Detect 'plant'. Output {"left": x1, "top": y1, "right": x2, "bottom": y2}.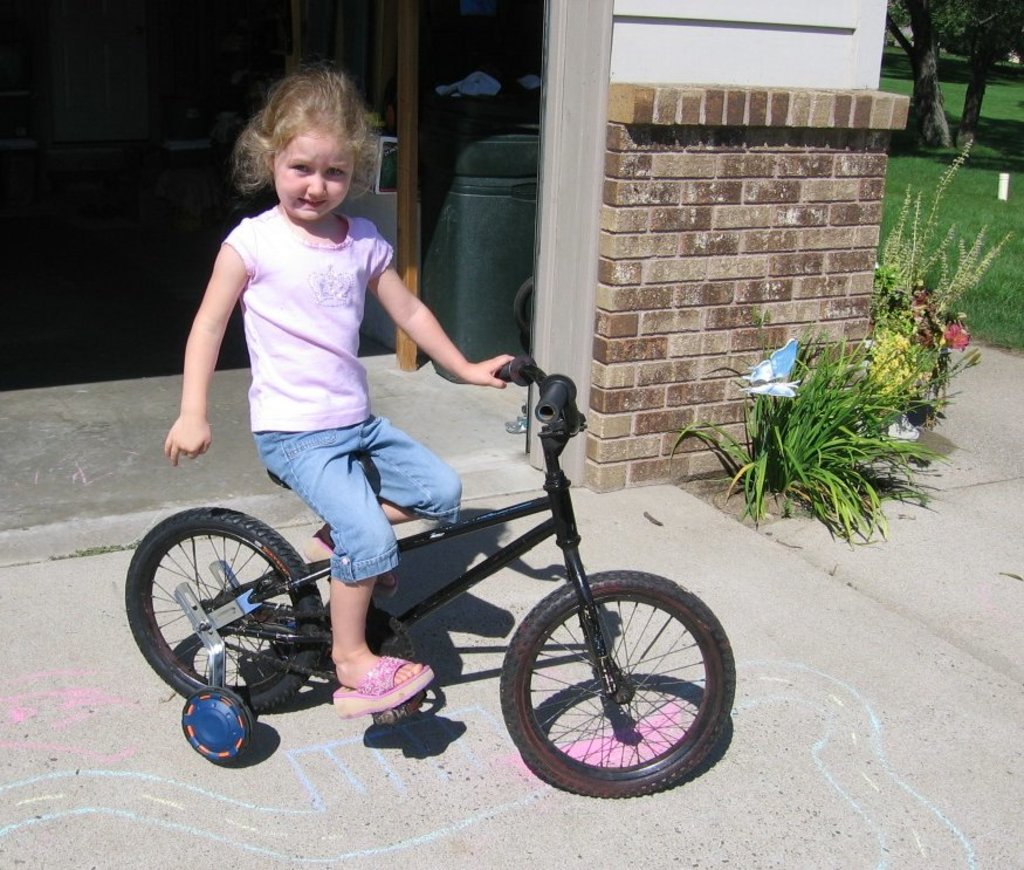
{"left": 846, "top": 263, "right": 943, "bottom": 439}.
